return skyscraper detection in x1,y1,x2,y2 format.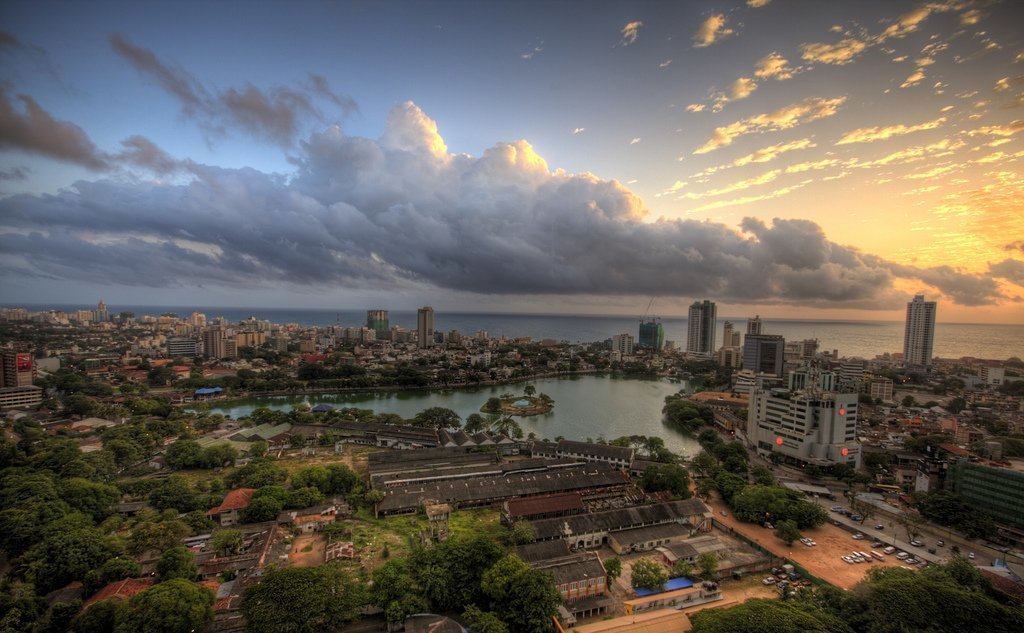
721,325,729,363.
